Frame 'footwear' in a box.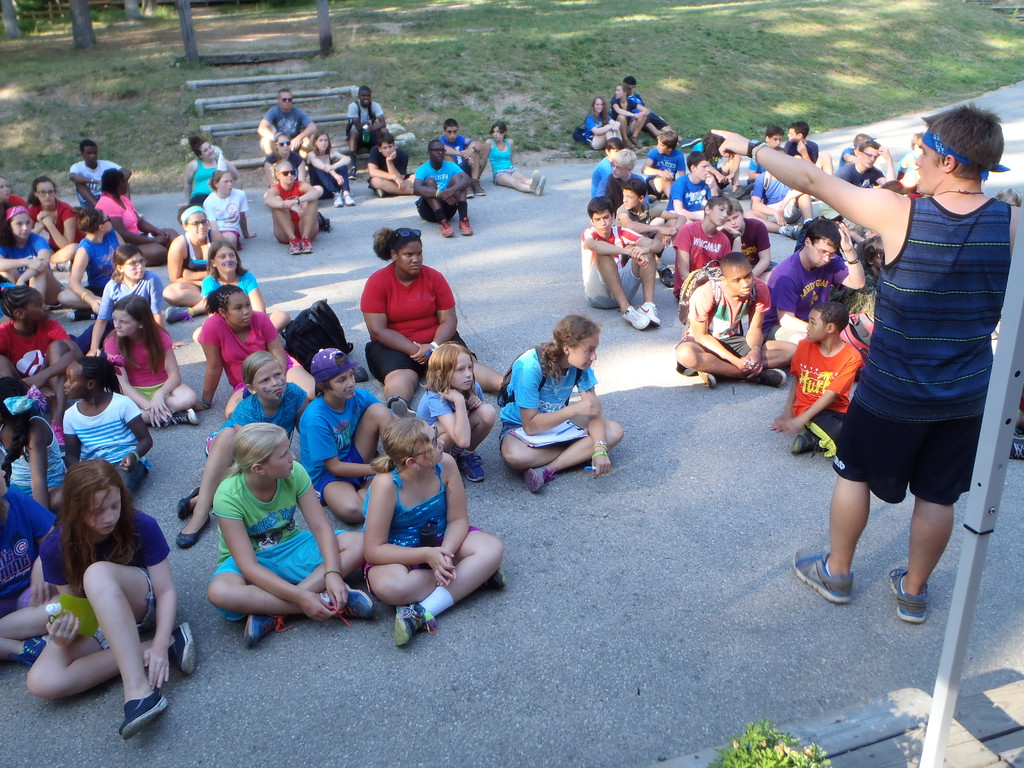
(164, 623, 205, 680).
